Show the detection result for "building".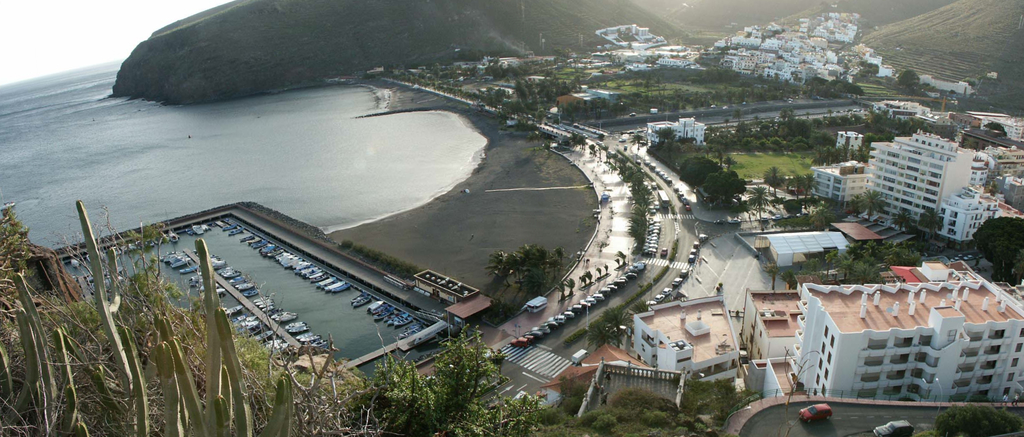
(left=806, top=158, right=867, bottom=201).
